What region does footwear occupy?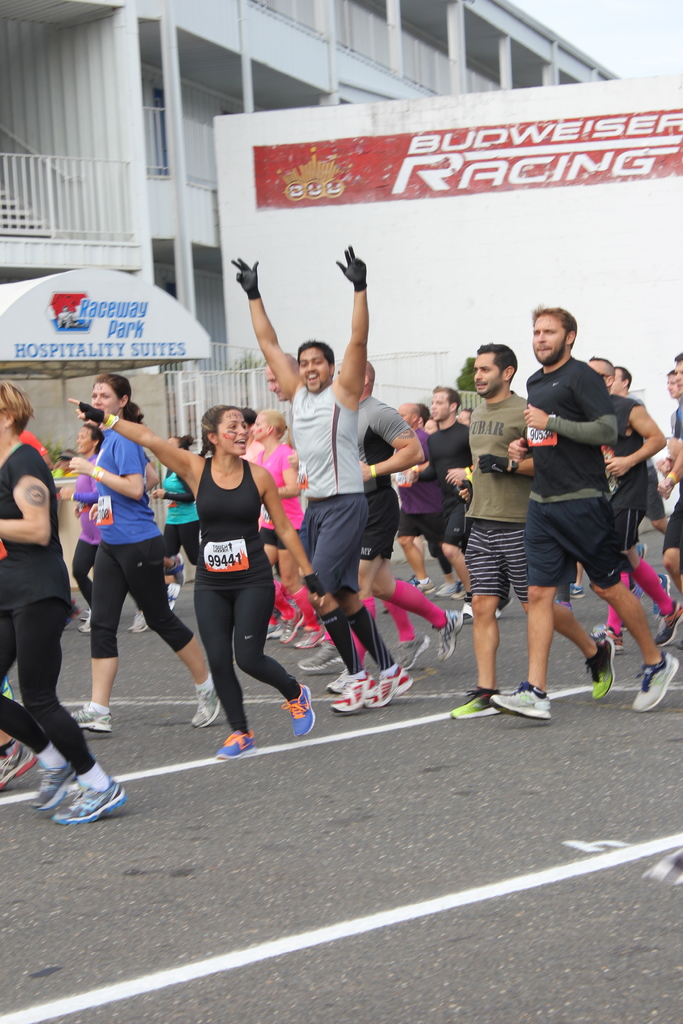
[x1=584, y1=626, x2=618, y2=706].
